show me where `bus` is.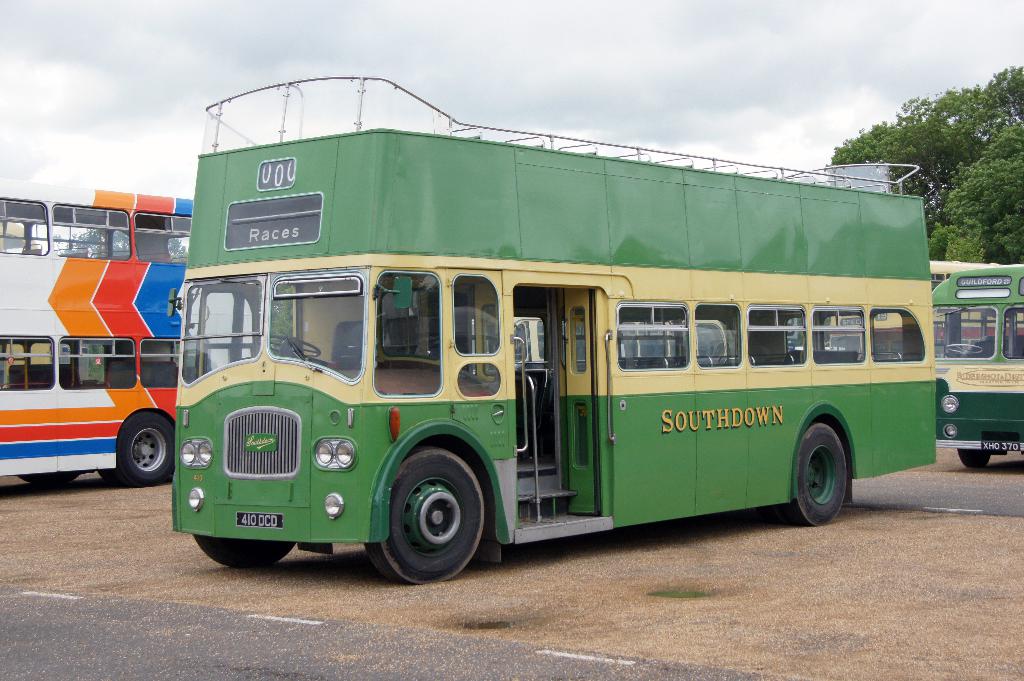
`bus` is at [164, 70, 935, 584].
